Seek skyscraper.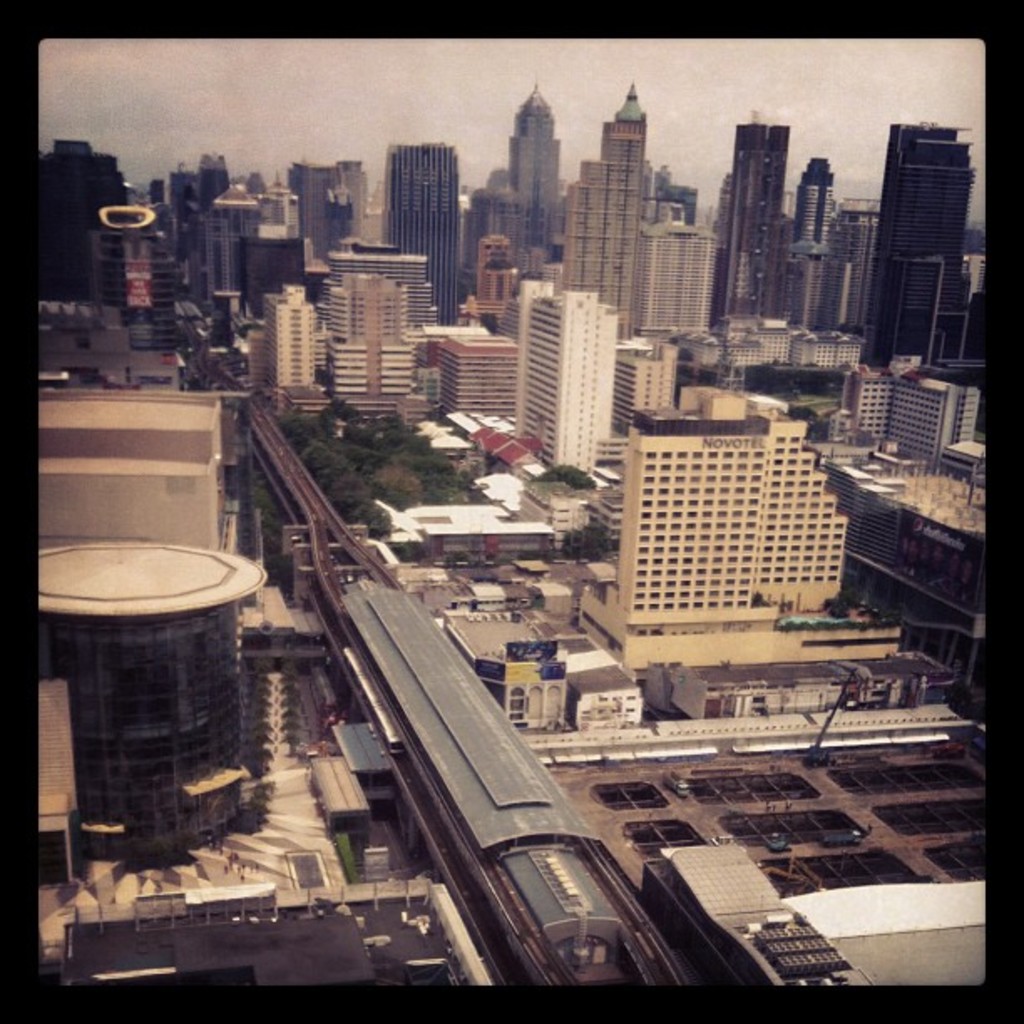
{"x1": 698, "y1": 109, "x2": 801, "y2": 330}.
